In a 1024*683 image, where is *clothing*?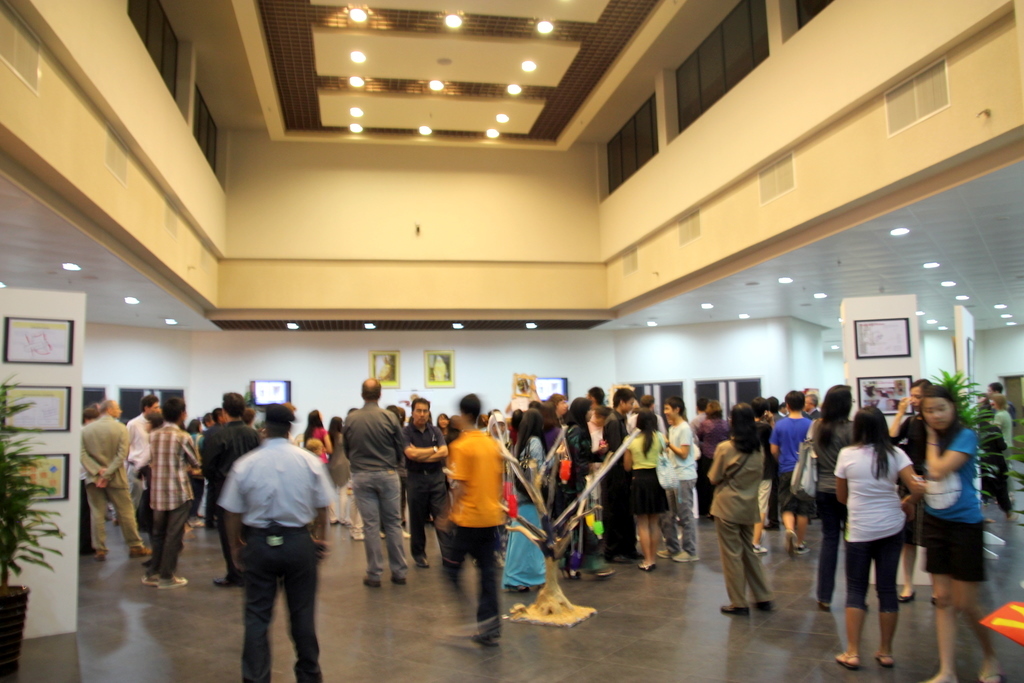
rect(78, 417, 142, 542).
